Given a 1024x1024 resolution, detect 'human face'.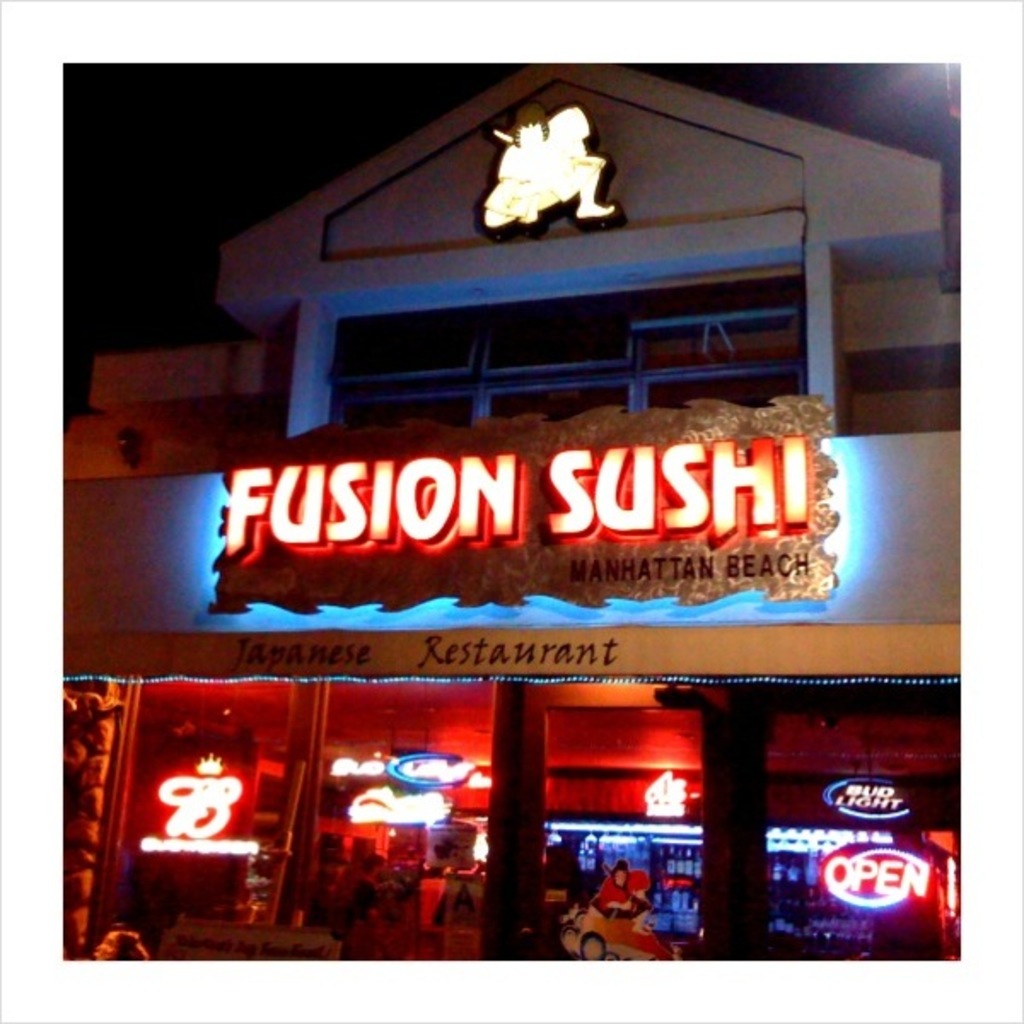
(519,125,543,150).
